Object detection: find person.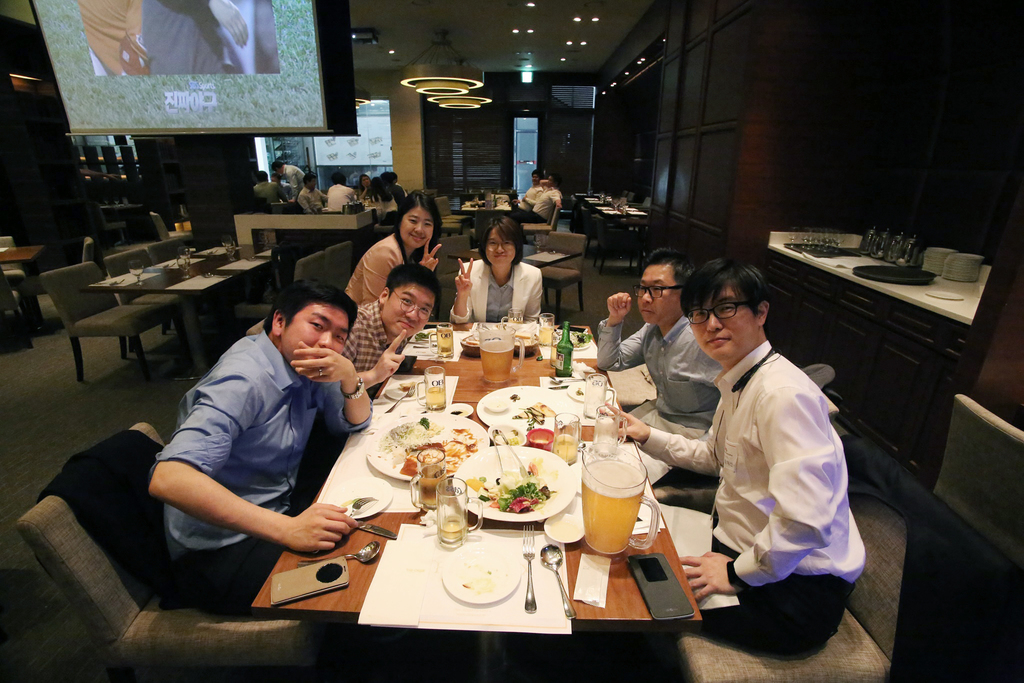
x1=535 y1=180 x2=559 y2=210.
